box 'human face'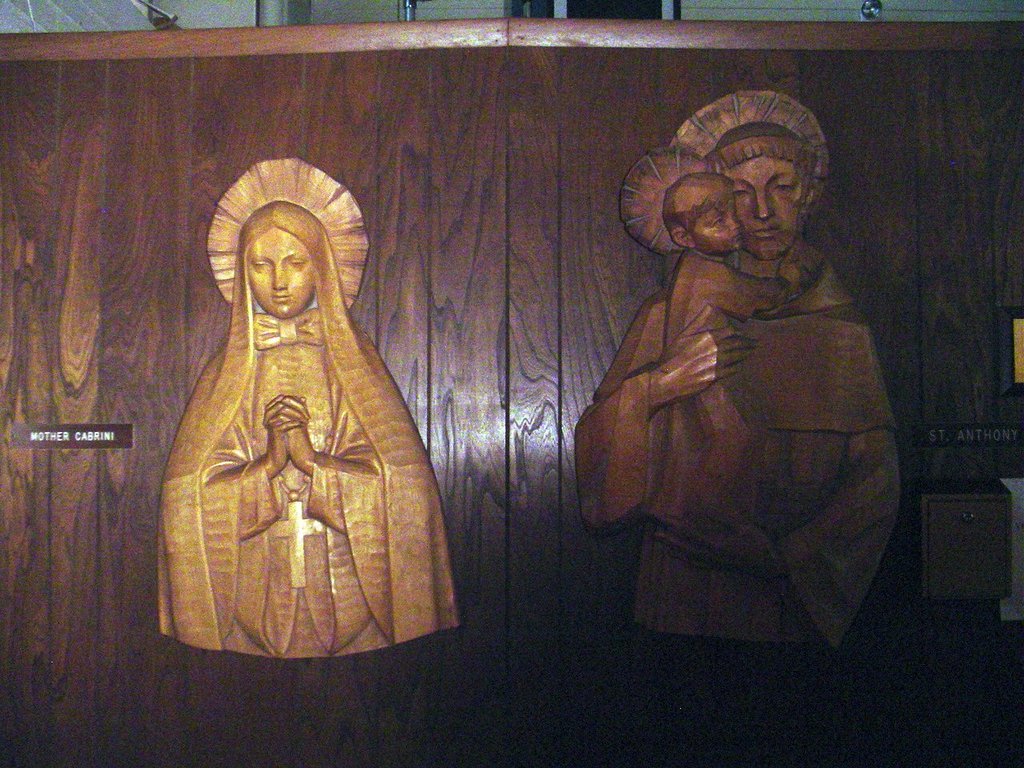
[x1=729, y1=154, x2=809, y2=266]
